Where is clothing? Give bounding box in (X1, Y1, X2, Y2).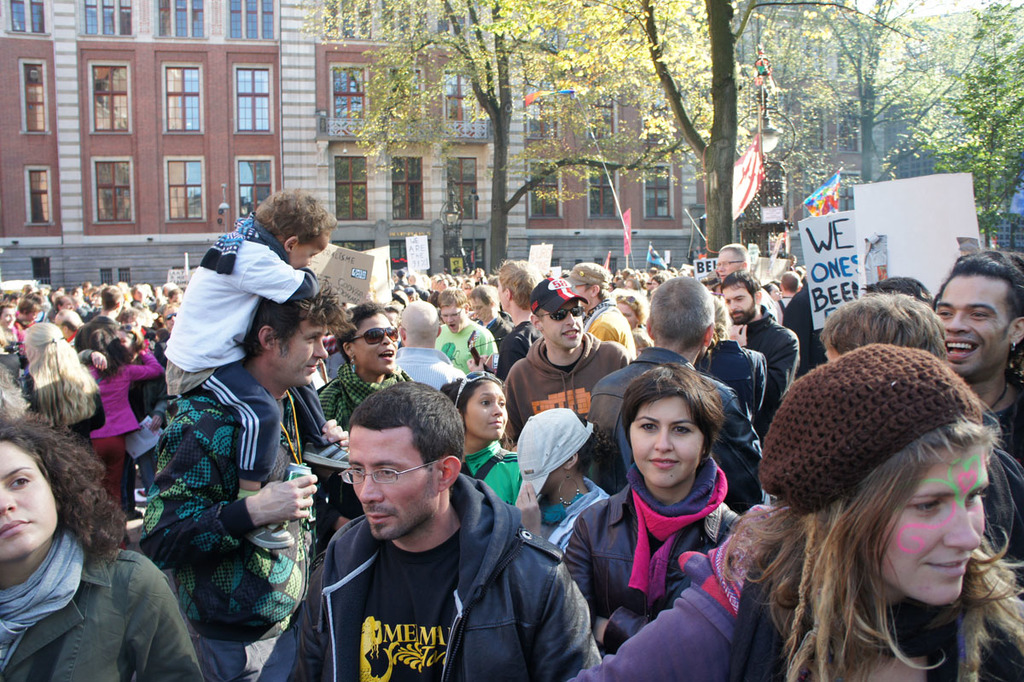
(329, 356, 393, 438).
